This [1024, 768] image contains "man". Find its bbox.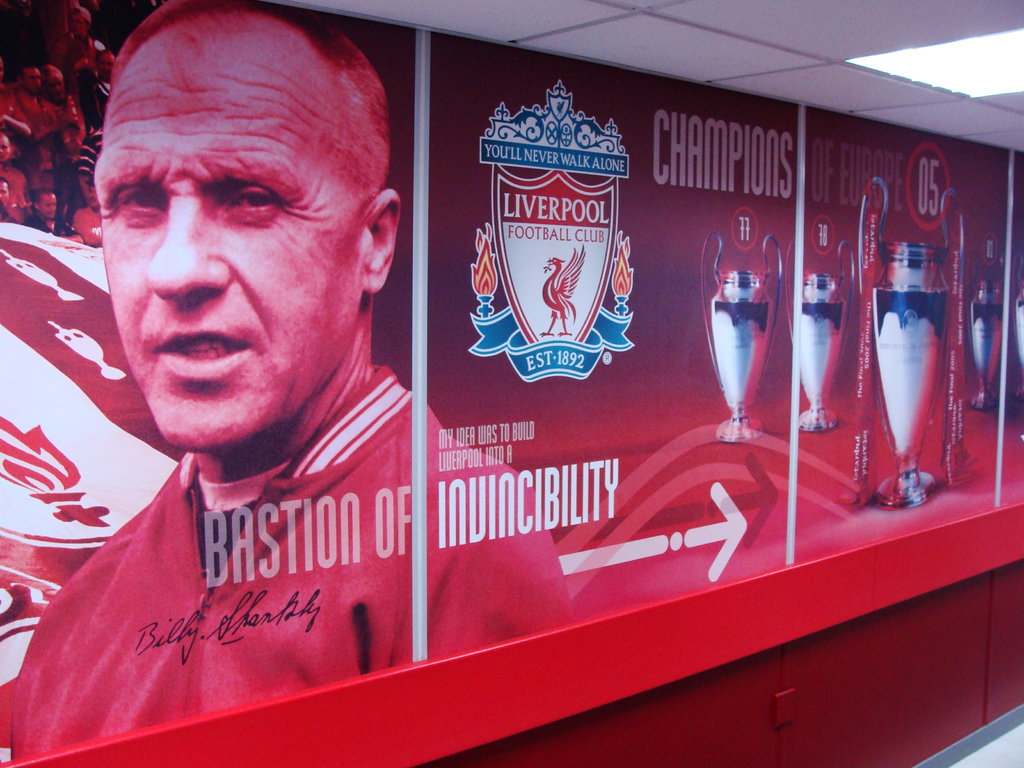
26:193:84:250.
